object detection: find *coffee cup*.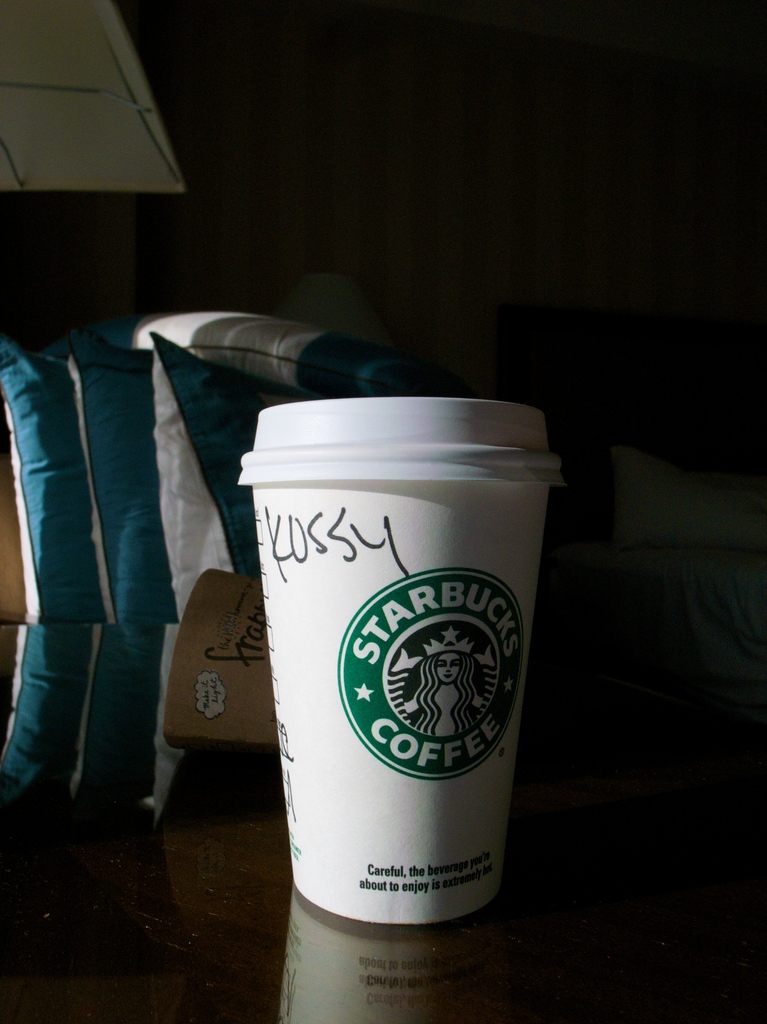
x1=220, y1=394, x2=551, y2=935.
